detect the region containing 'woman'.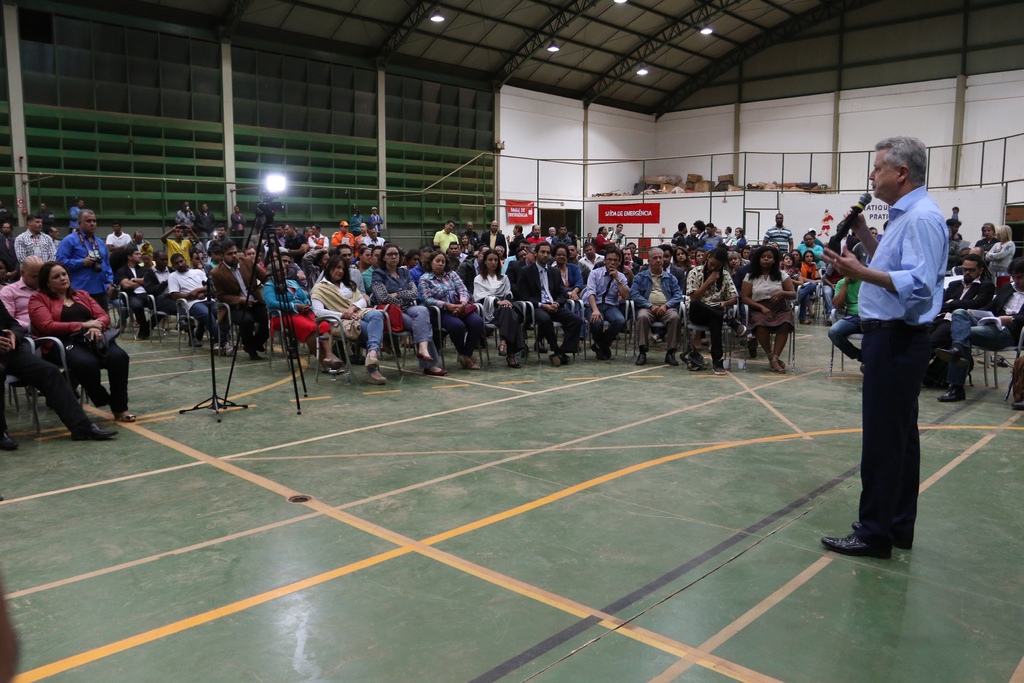
region(315, 256, 388, 388).
